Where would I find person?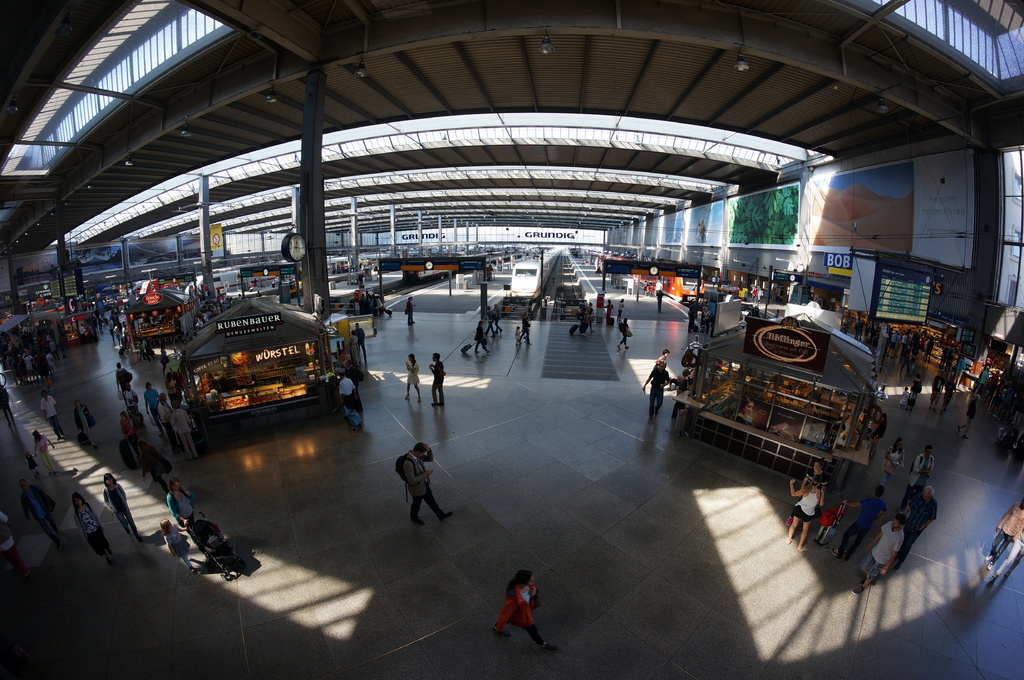
At 908/374/924/407.
